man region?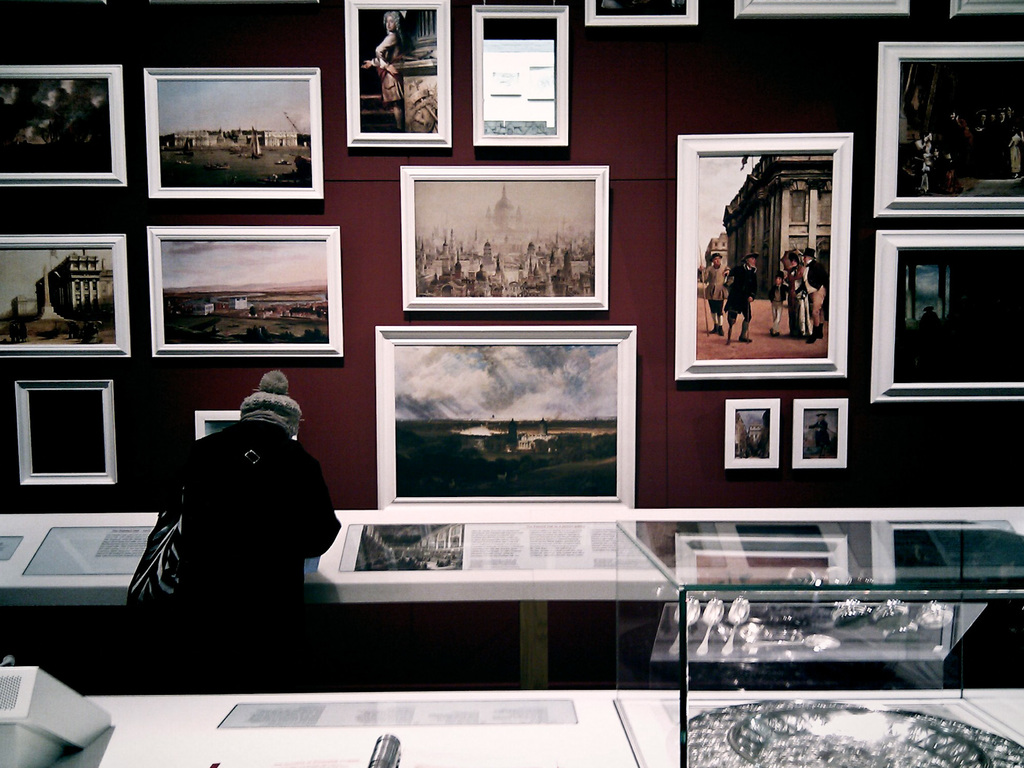
detection(721, 252, 756, 344)
